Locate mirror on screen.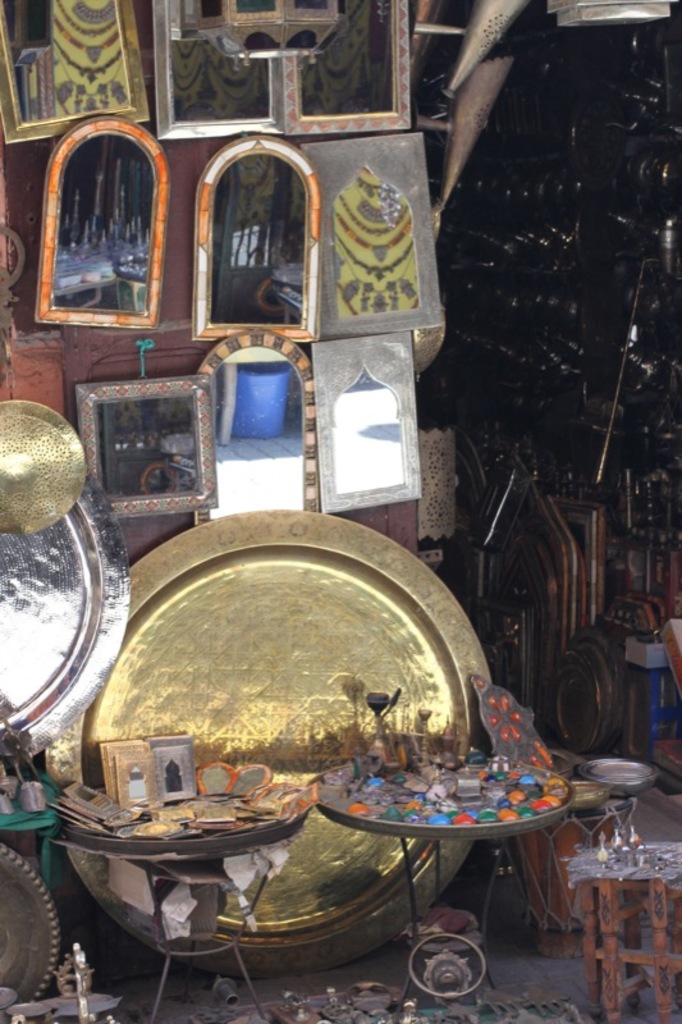
On screen at region(211, 353, 303, 520).
